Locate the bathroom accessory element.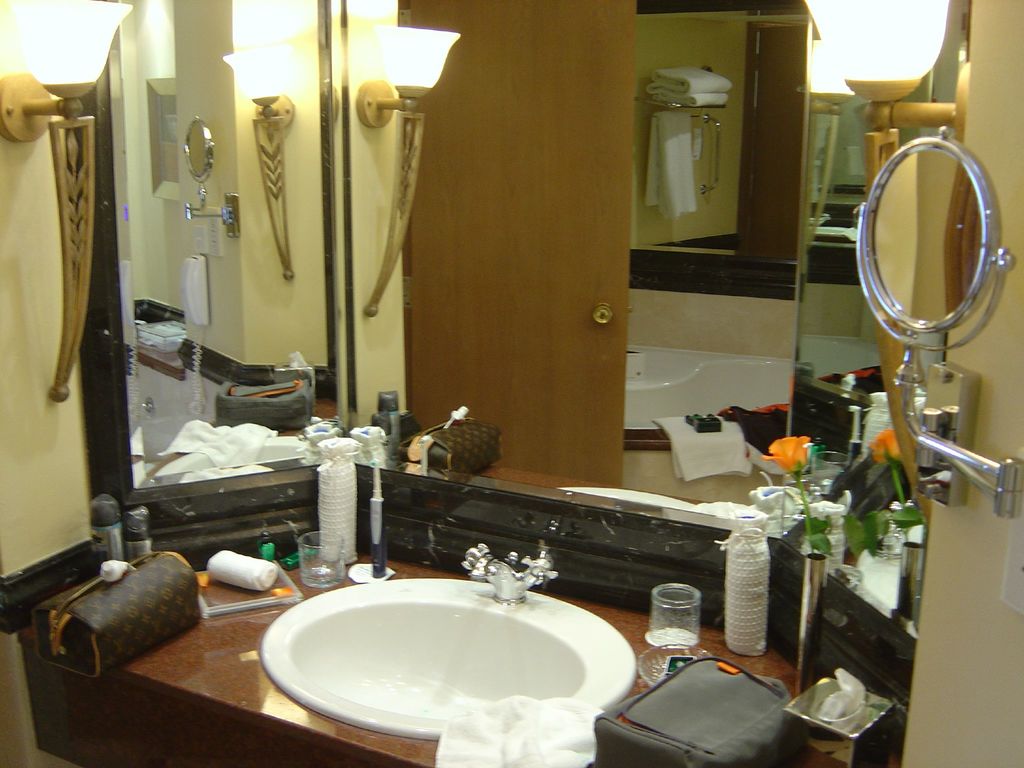
Element bbox: 852:126:1023:519.
